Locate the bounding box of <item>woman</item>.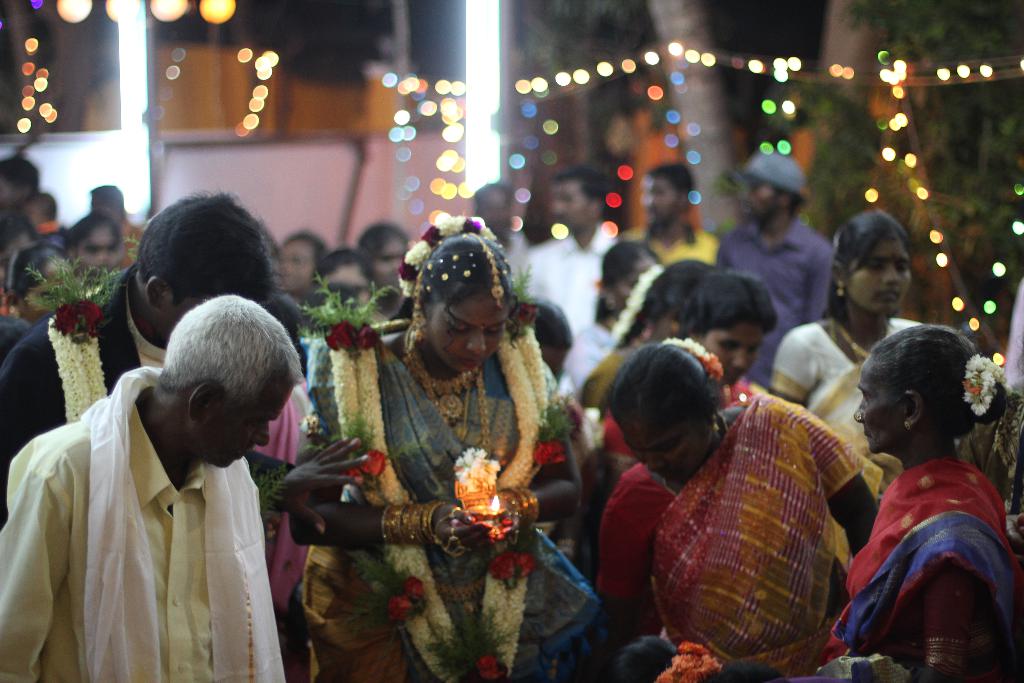
Bounding box: 15, 247, 74, 331.
